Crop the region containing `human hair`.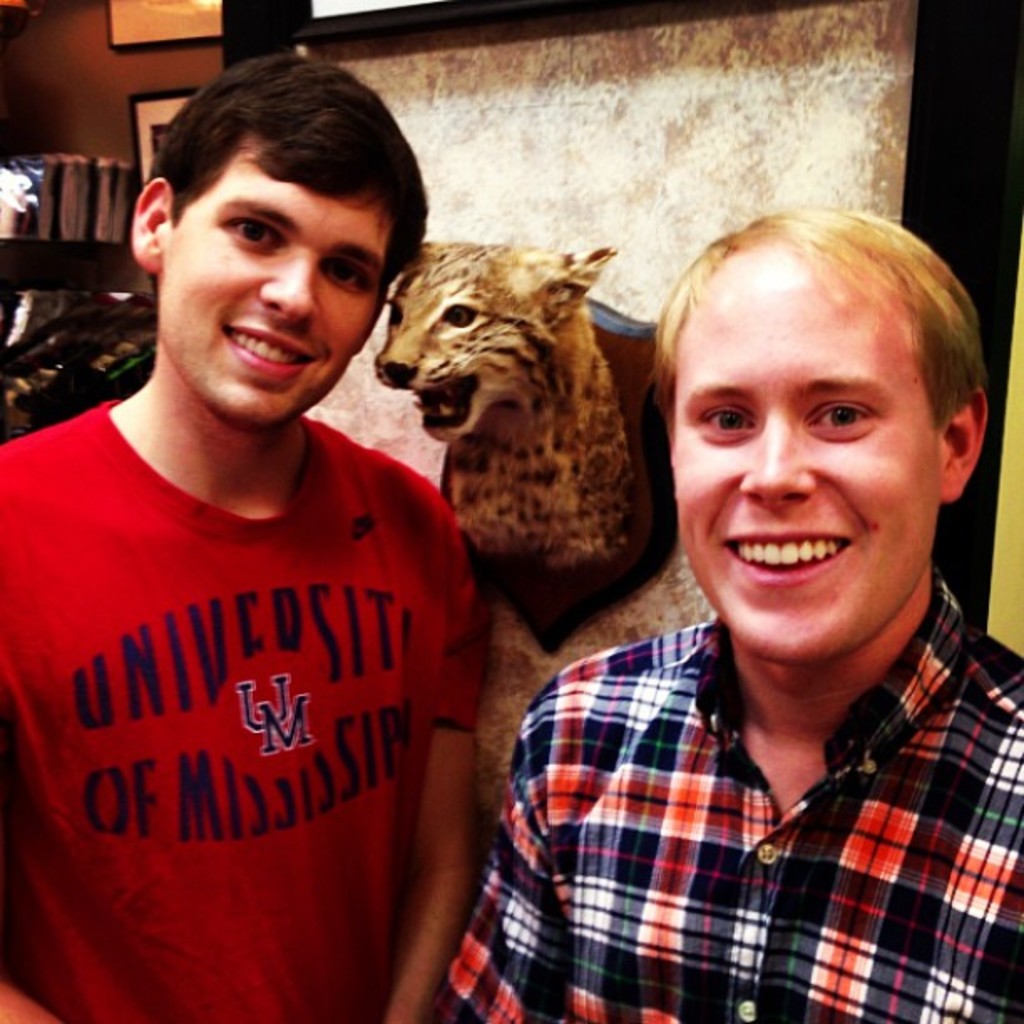
Crop region: {"left": 644, "top": 206, "right": 991, "bottom": 438}.
